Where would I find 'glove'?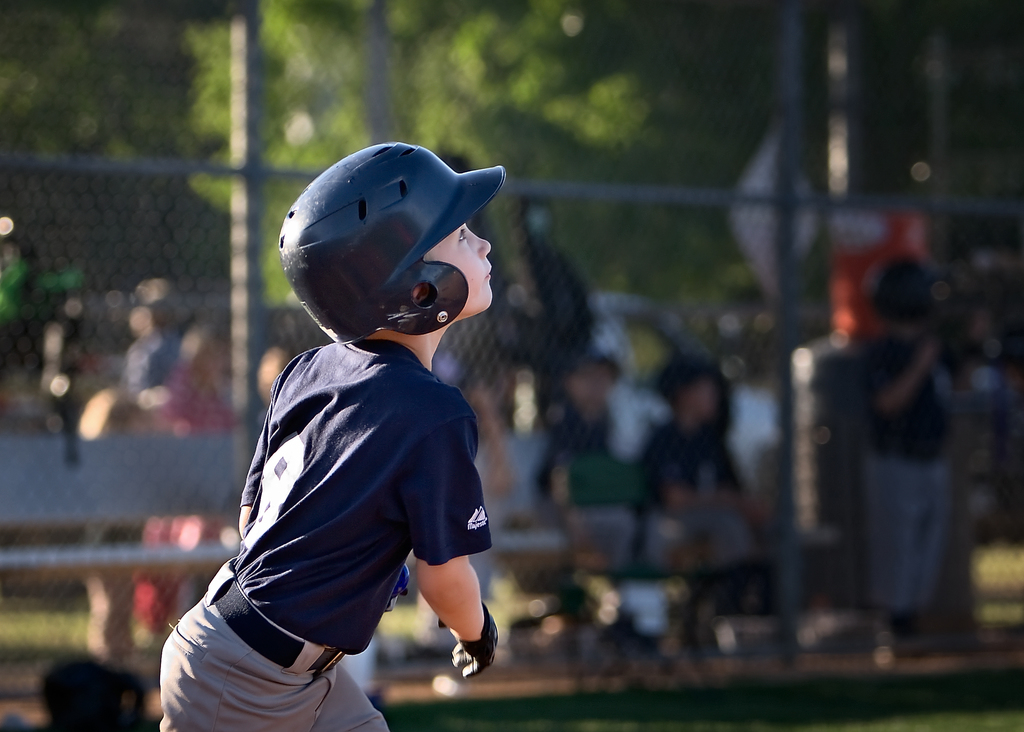
At {"x1": 440, "y1": 601, "x2": 499, "y2": 679}.
